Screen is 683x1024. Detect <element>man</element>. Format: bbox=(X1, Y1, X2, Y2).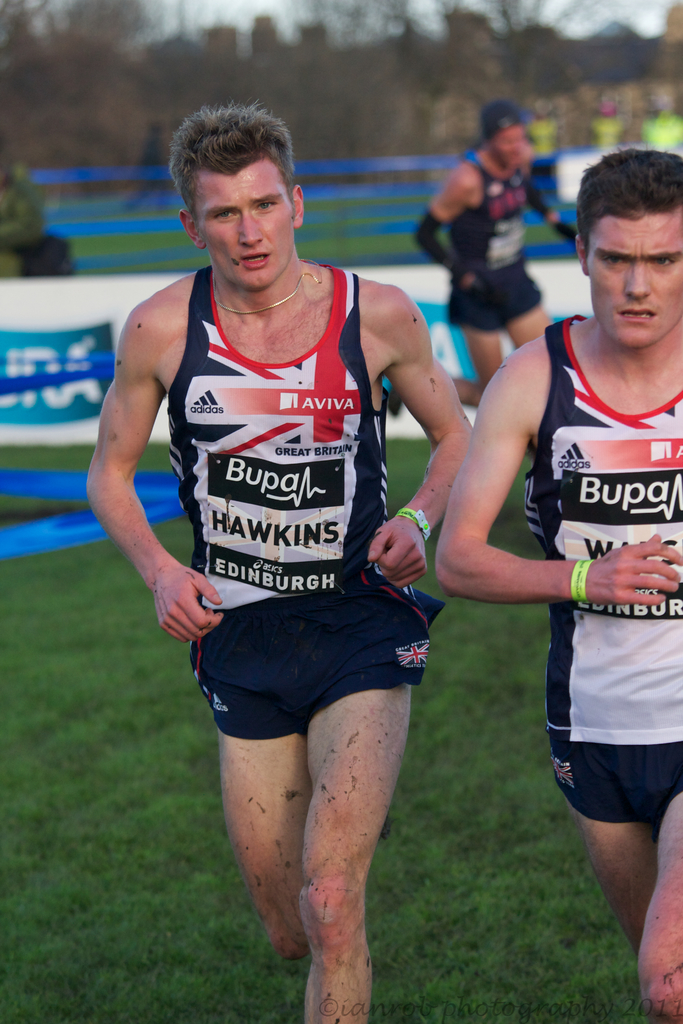
bbox=(384, 93, 580, 422).
